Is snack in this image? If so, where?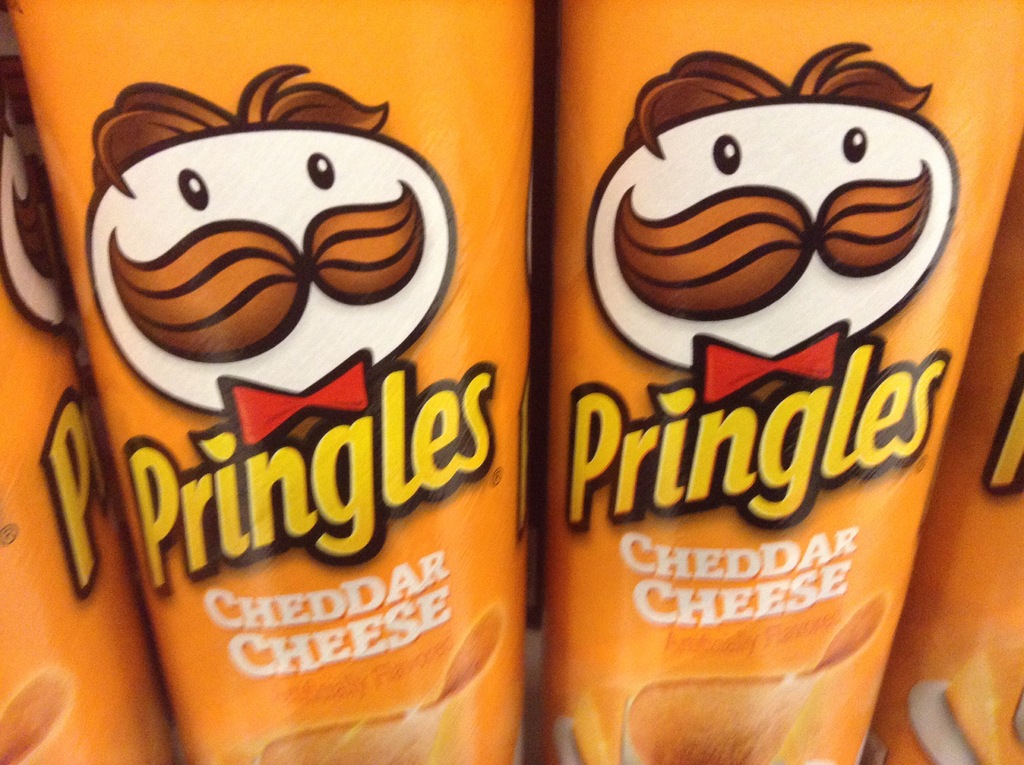
Yes, at [x1=550, y1=0, x2=1023, y2=764].
